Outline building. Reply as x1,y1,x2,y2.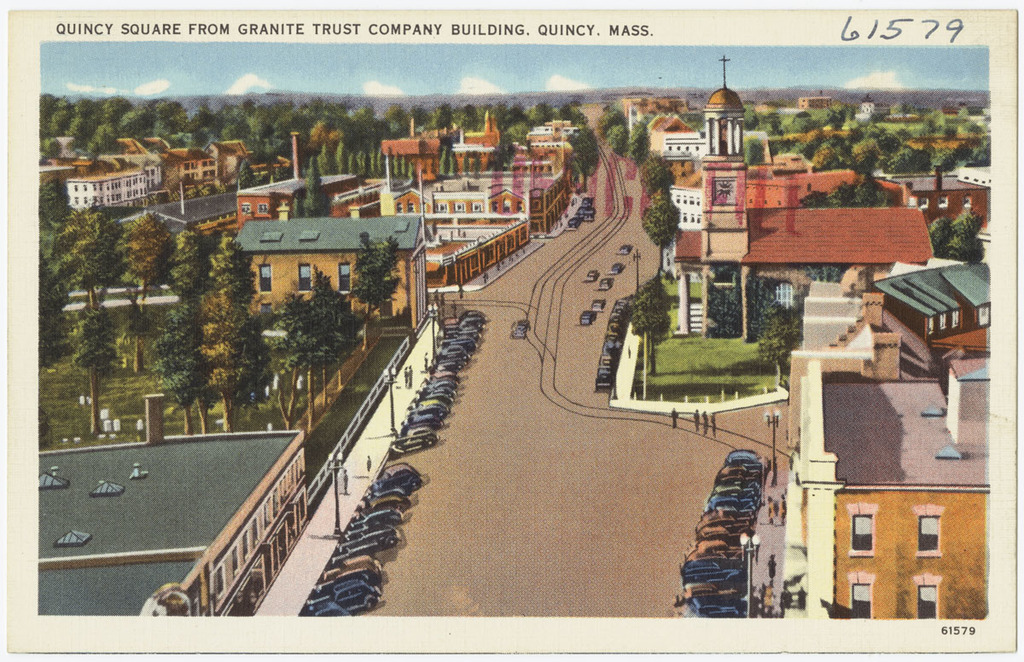
861,96,890,114.
